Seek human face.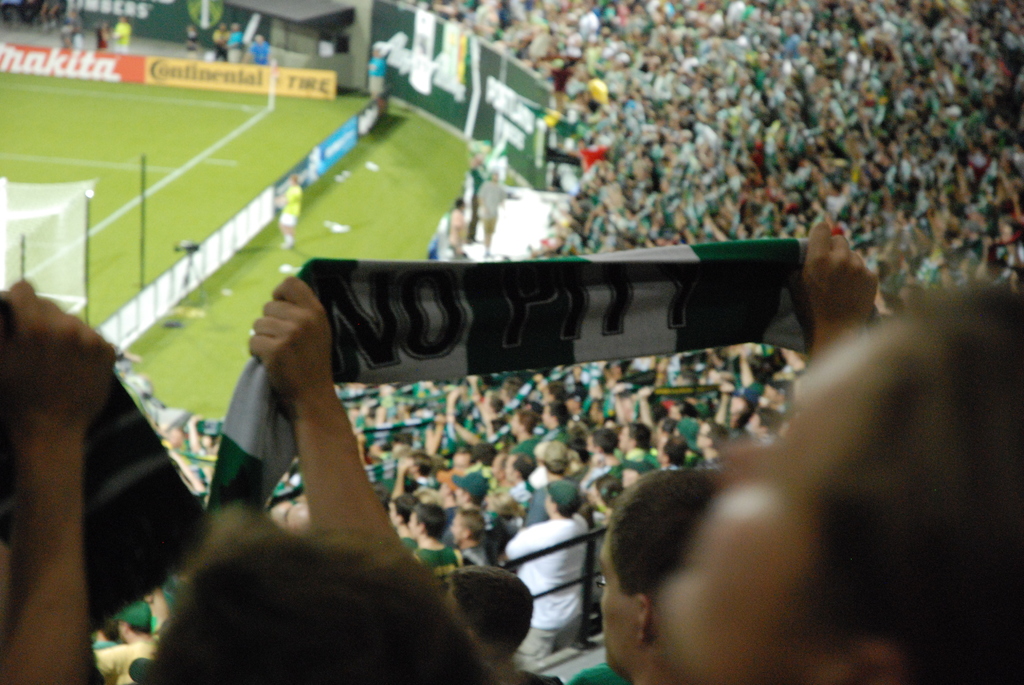
x1=615, y1=429, x2=632, y2=452.
